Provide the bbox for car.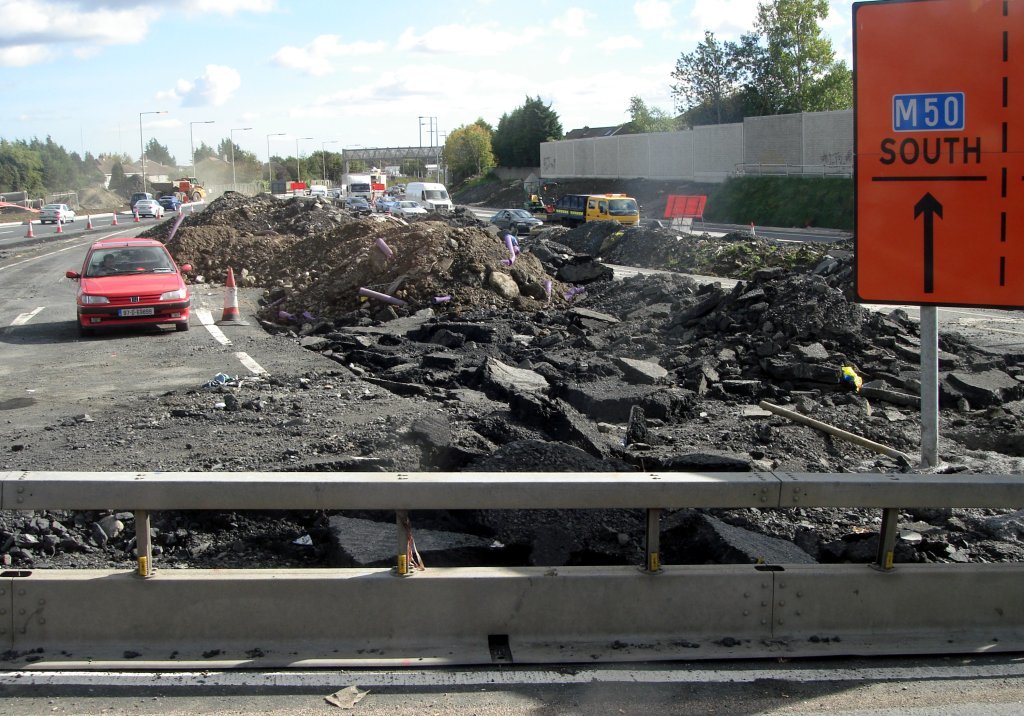
bbox(344, 194, 371, 218).
